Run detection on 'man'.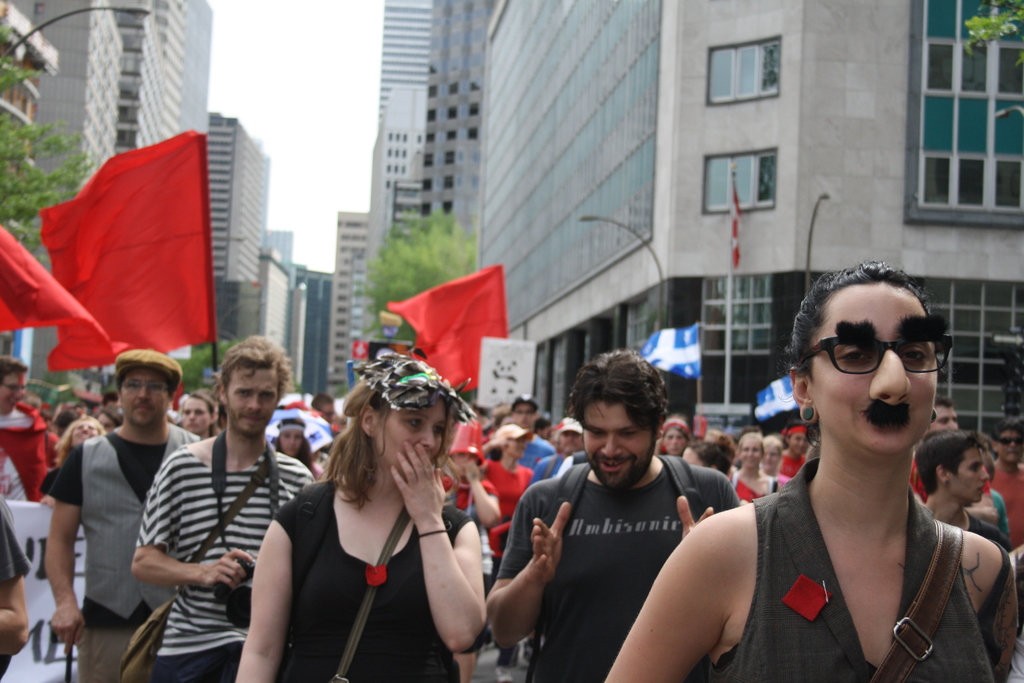
Result: crop(919, 431, 1016, 555).
